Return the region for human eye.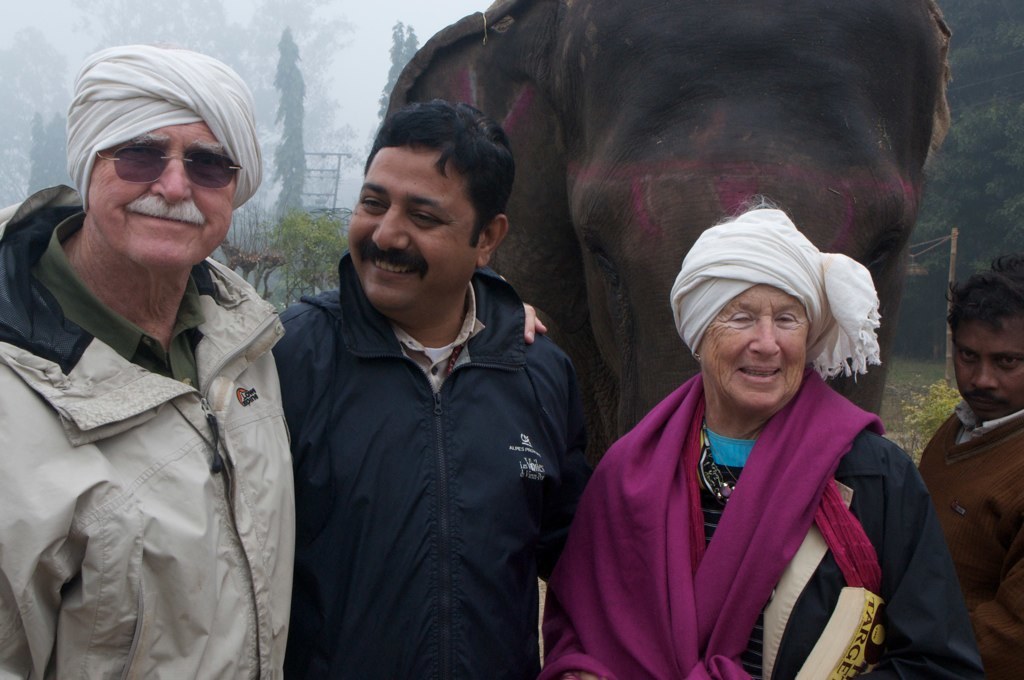
773:309:801:335.
